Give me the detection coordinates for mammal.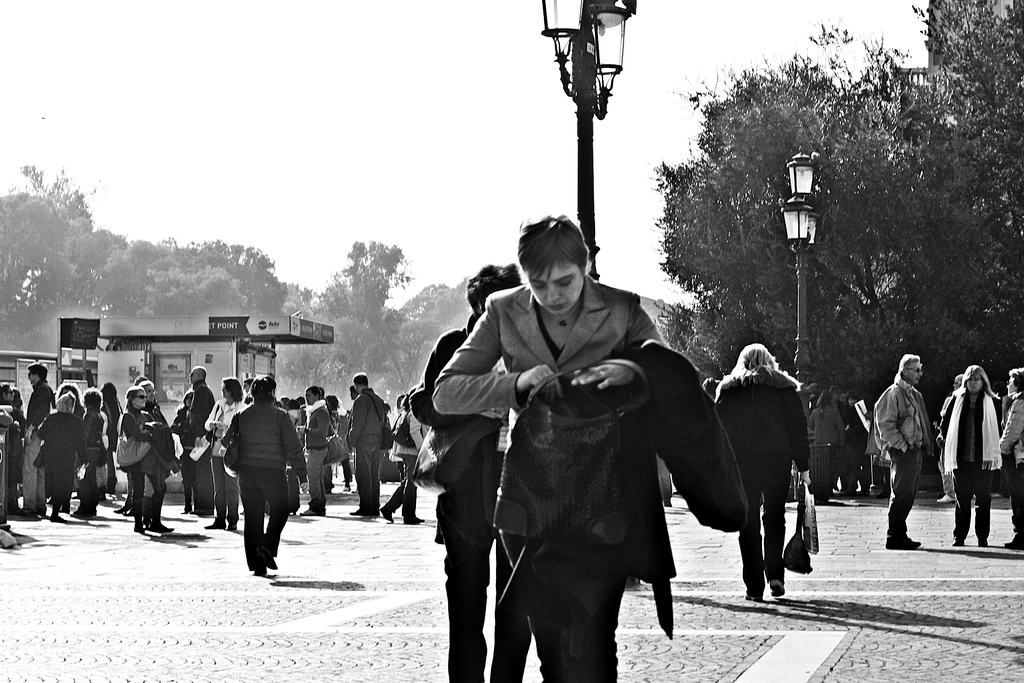
locate(204, 375, 246, 529).
